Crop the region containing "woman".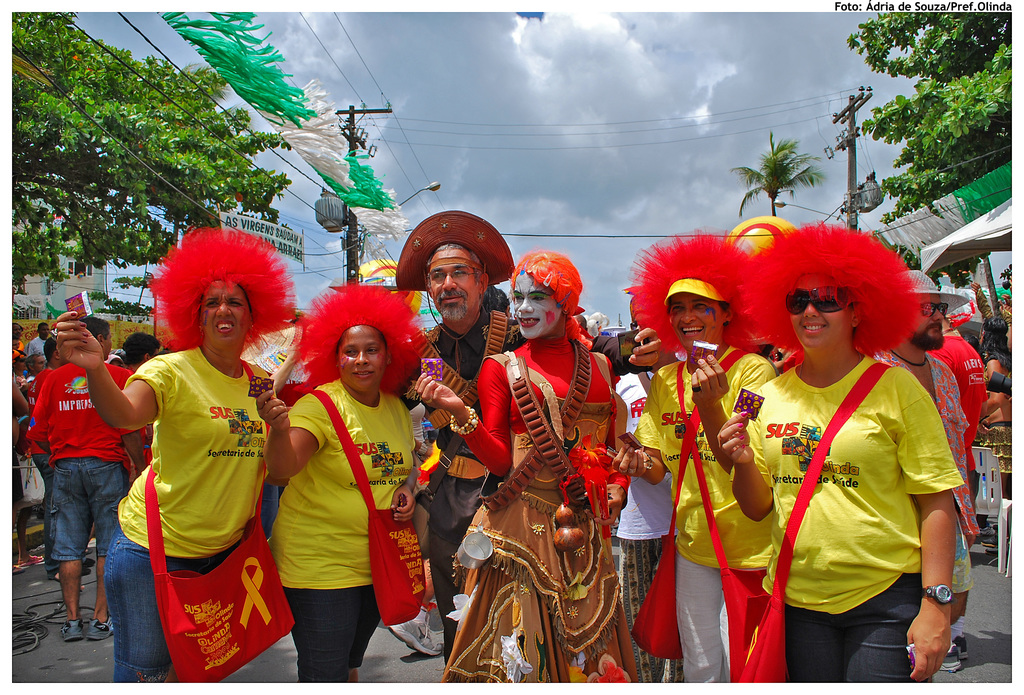
Crop region: select_region(52, 224, 271, 681).
